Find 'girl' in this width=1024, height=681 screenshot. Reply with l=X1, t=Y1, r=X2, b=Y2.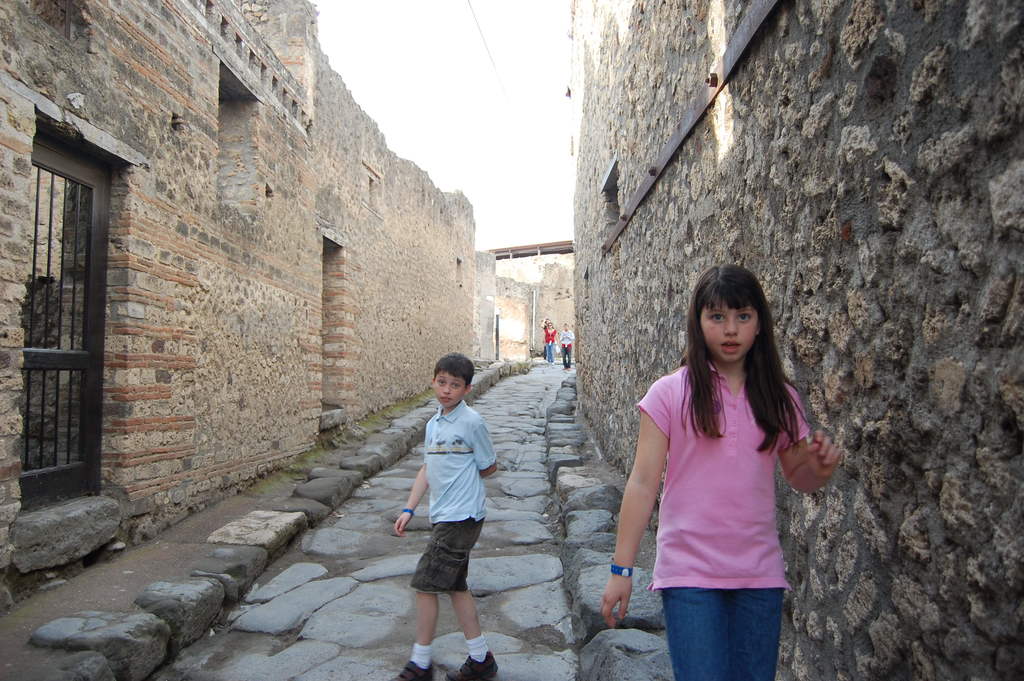
l=597, t=259, r=844, b=680.
